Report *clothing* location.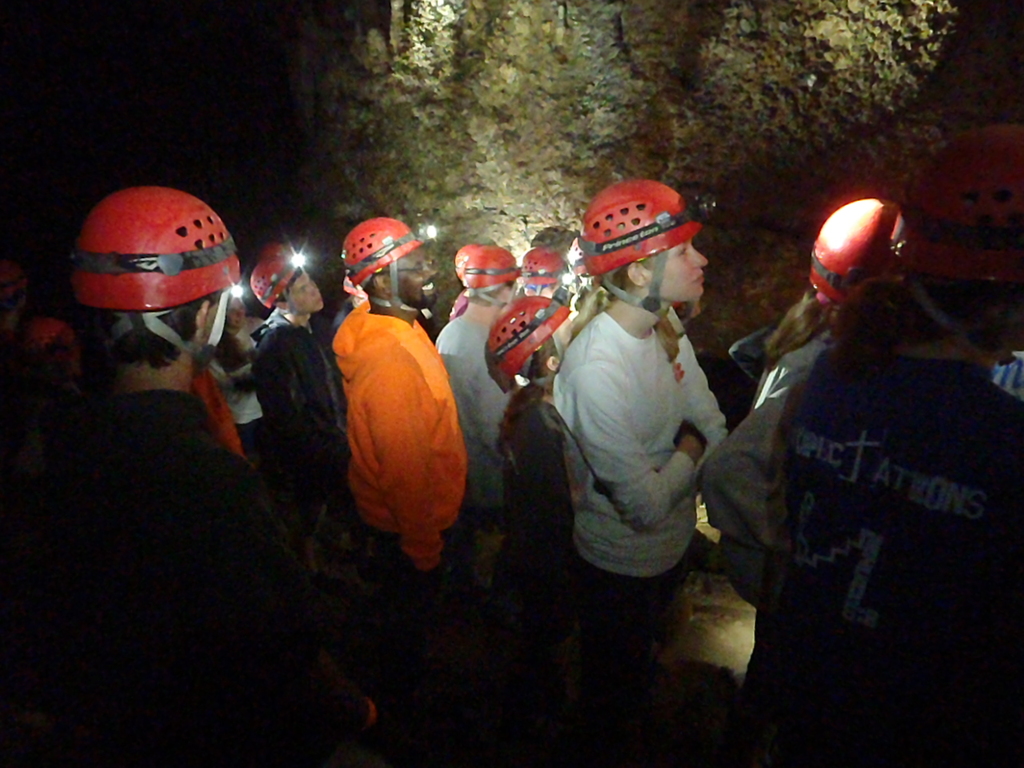
Report: <box>758,322,808,398</box>.
